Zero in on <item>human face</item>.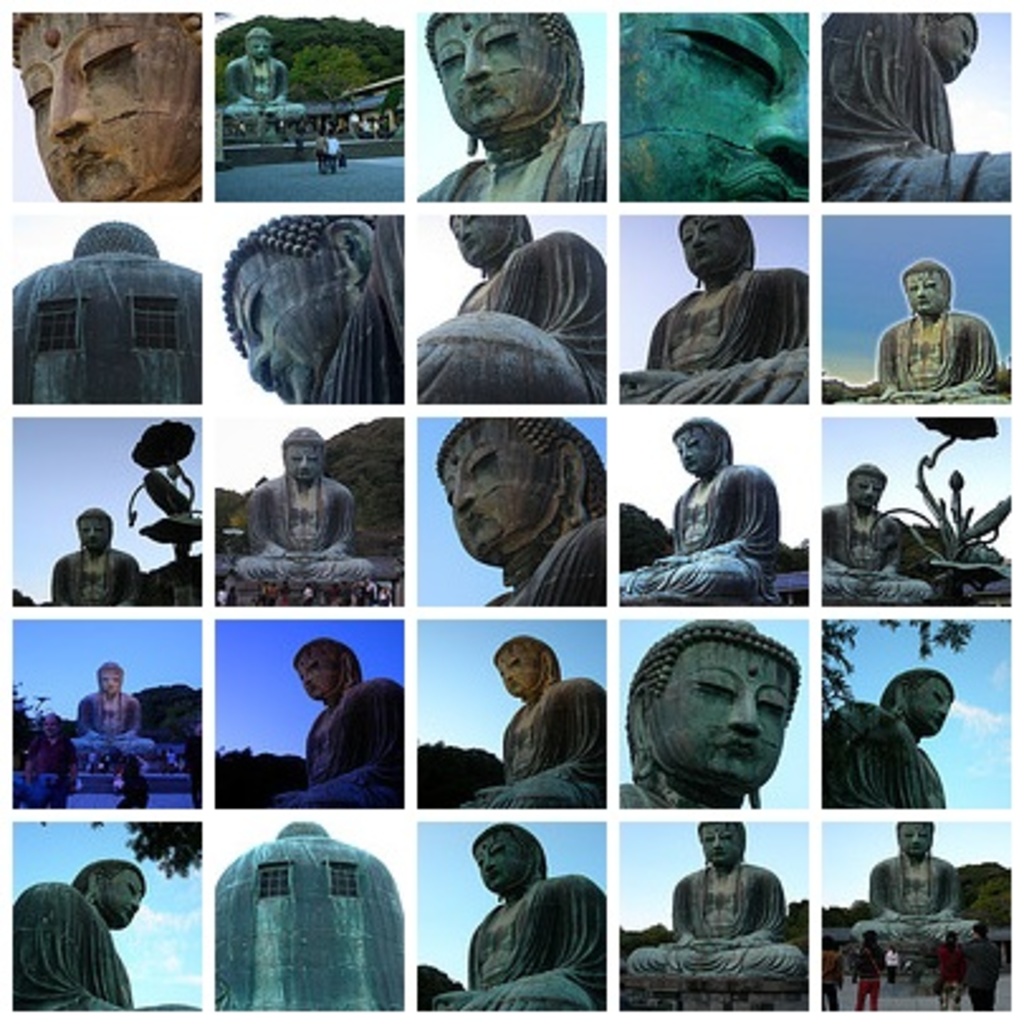
Zeroed in: 96, 872, 137, 928.
